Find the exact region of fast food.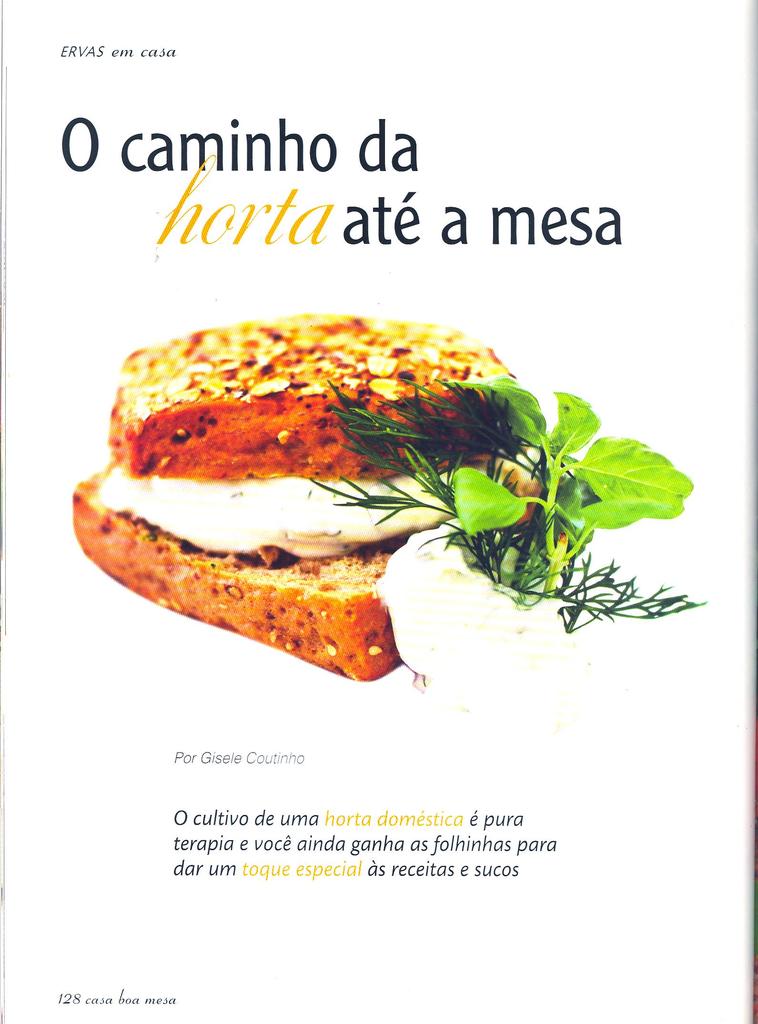
Exact region: select_region(70, 320, 550, 682).
